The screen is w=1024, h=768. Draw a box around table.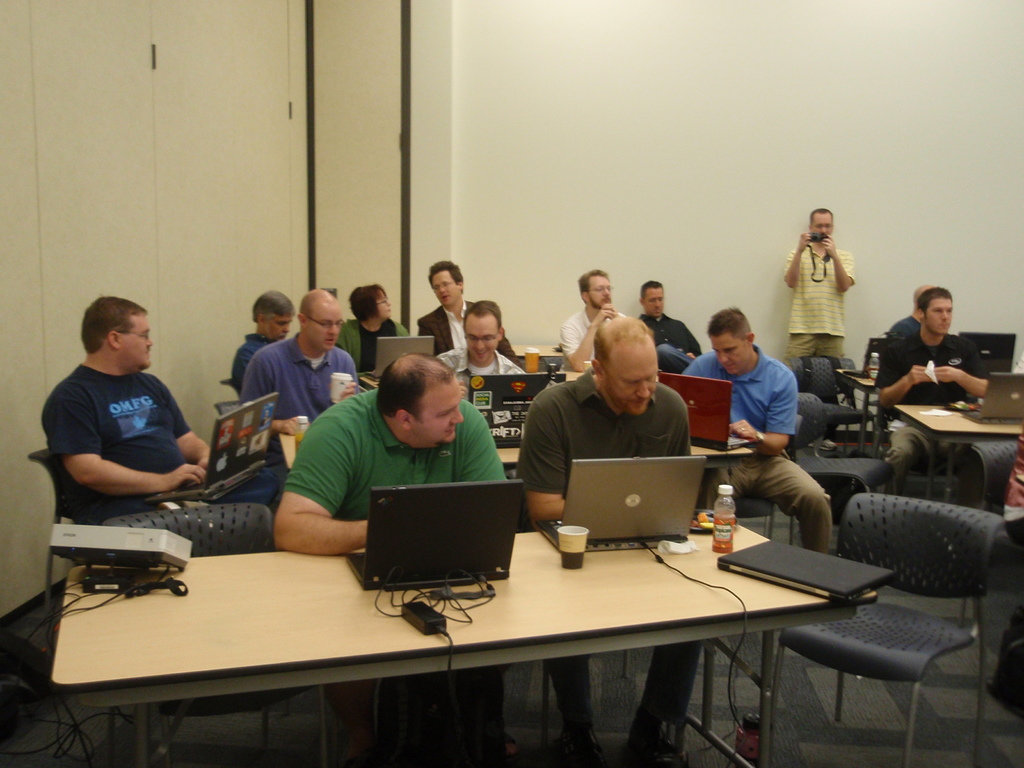
crop(840, 368, 877, 454).
